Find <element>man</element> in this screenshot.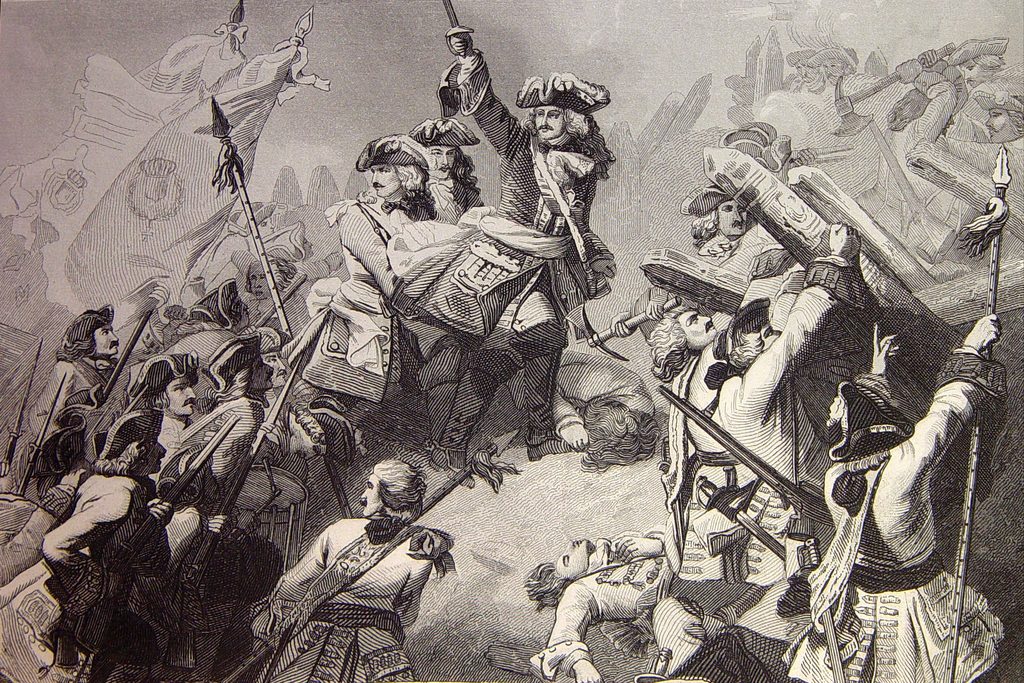
The bounding box for <element>man</element> is 92:353:230:540.
